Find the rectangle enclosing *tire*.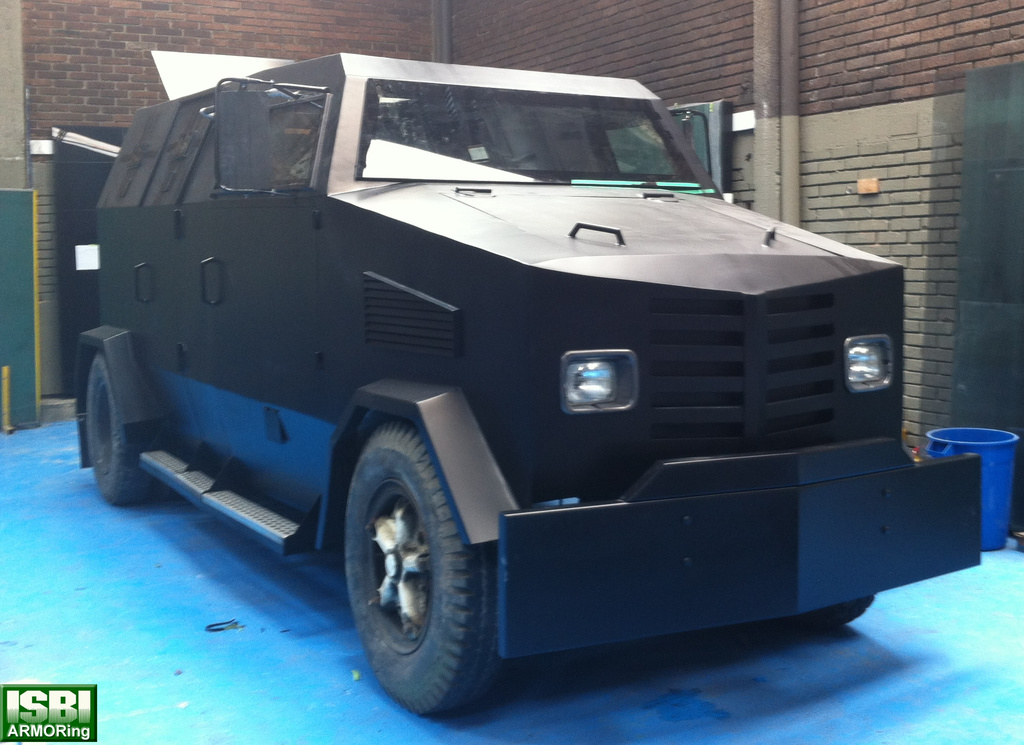
<bbox>337, 422, 515, 717</bbox>.
